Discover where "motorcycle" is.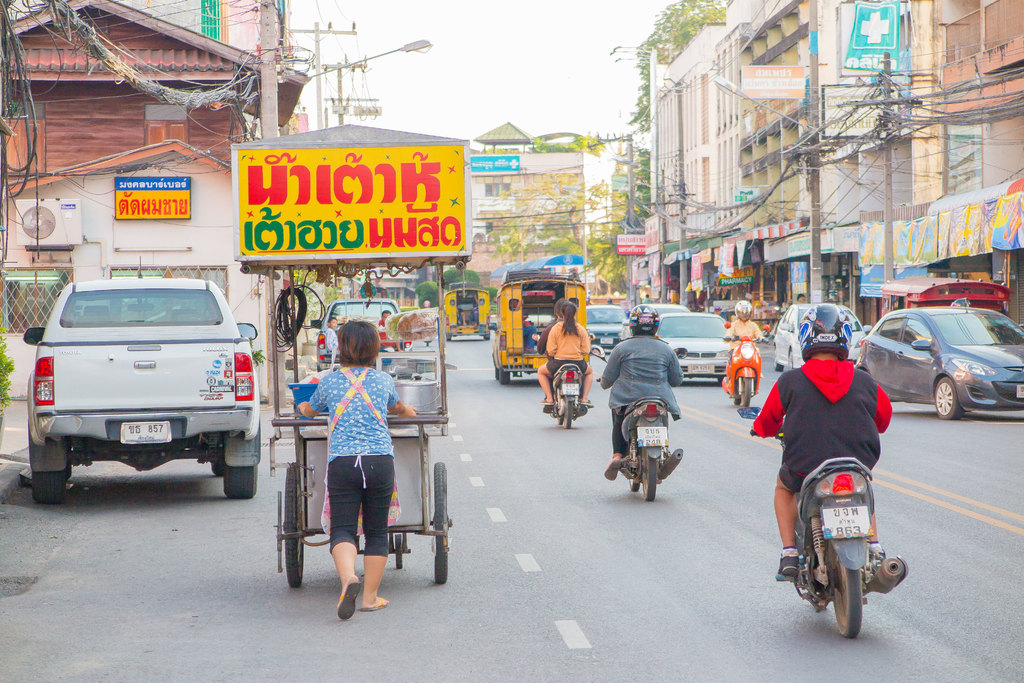
Discovered at (x1=616, y1=398, x2=684, y2=501).
